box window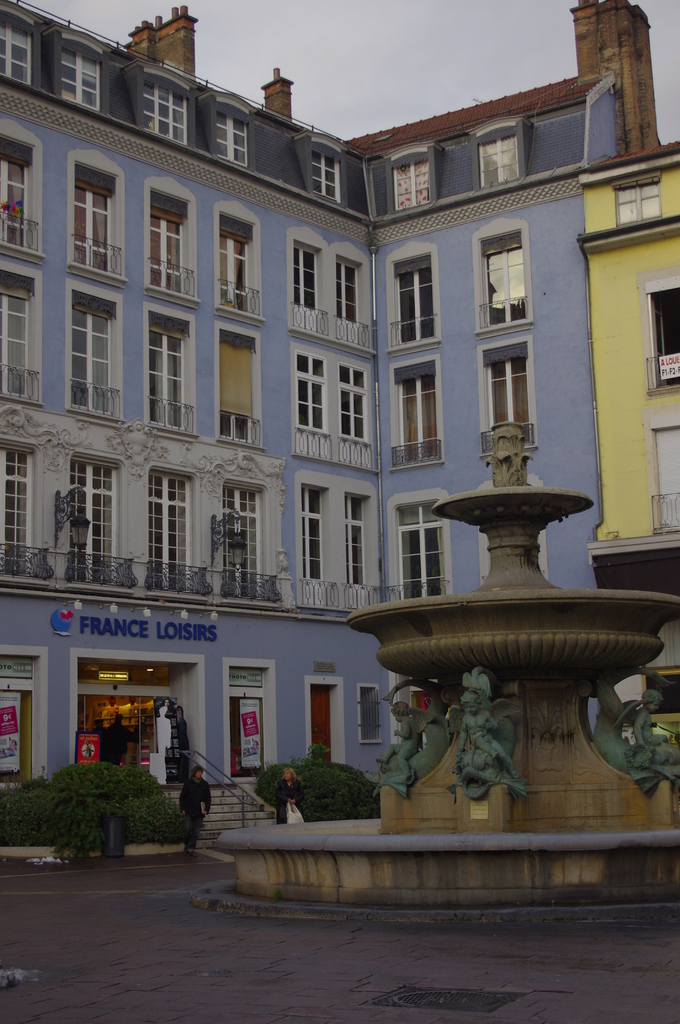
(357,684,380,741)
